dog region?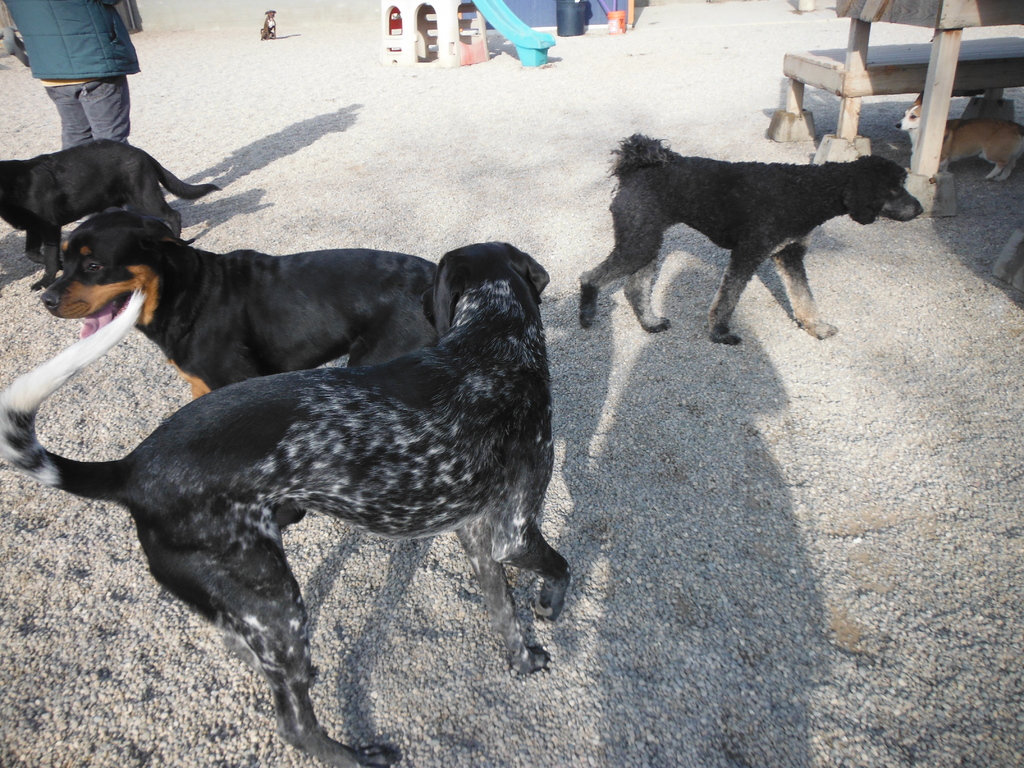
x1=896 y1=94 x2=1023 y2=186
